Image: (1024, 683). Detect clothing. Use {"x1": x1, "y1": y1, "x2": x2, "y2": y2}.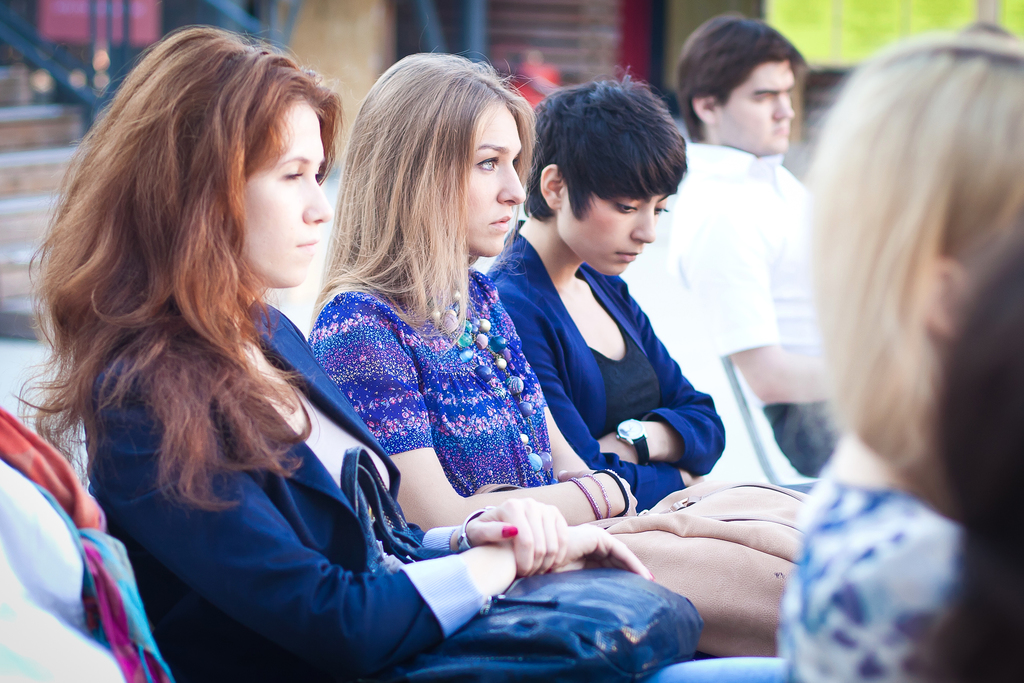
{"x1": 781, "y1": 447, "x2": 973, "y2": 682}.
